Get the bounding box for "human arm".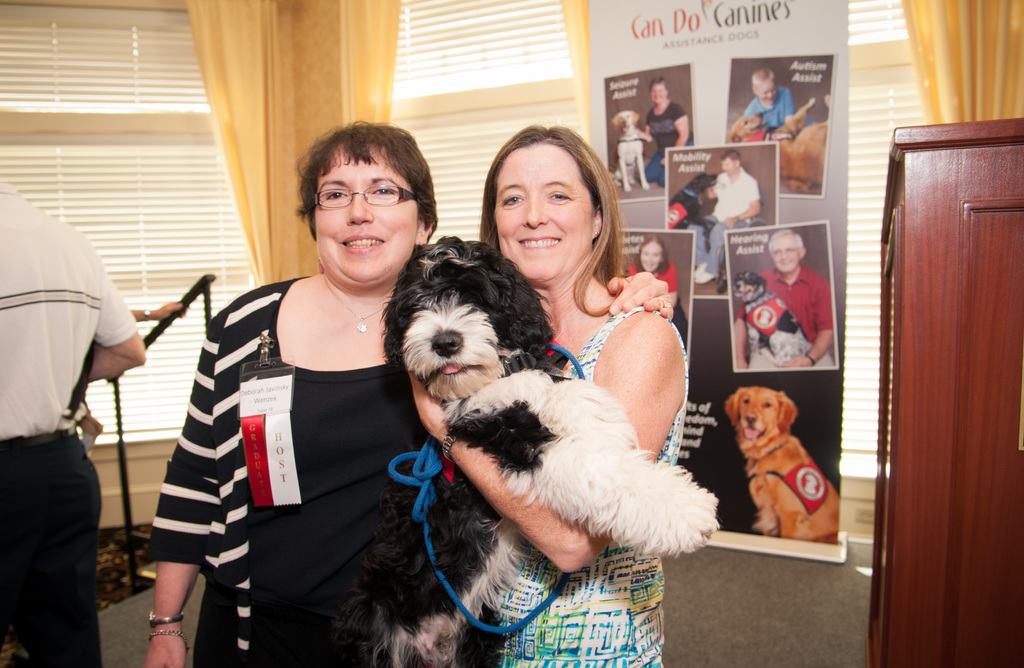
left=145, top=304, right=225, bottom=667.
